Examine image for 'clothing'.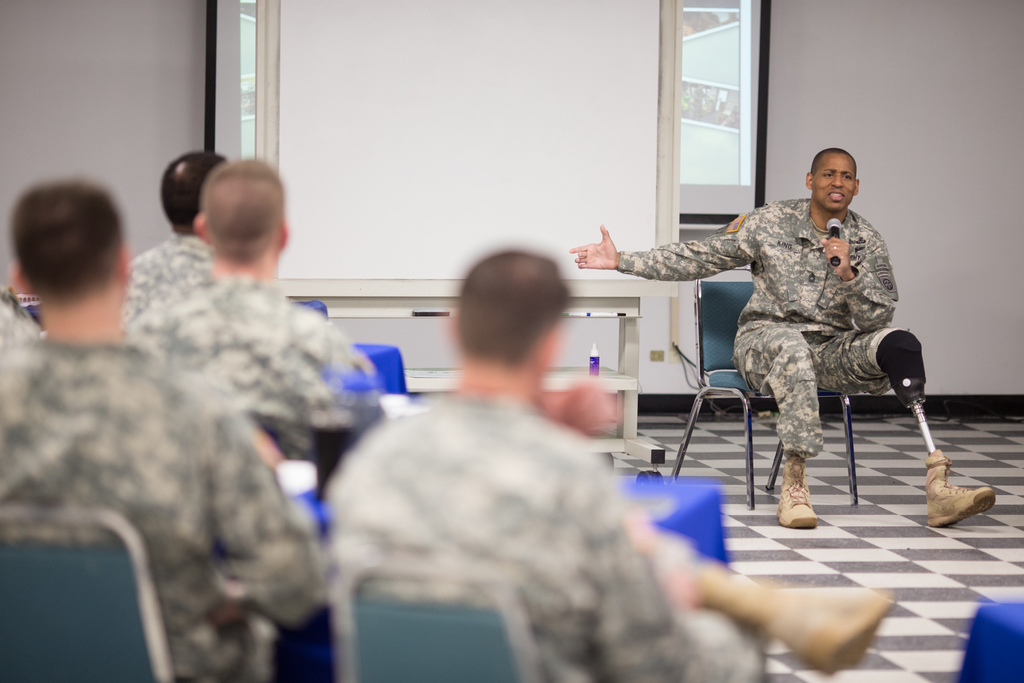
Examination result: l=617, t=193, r=894, b=329.
